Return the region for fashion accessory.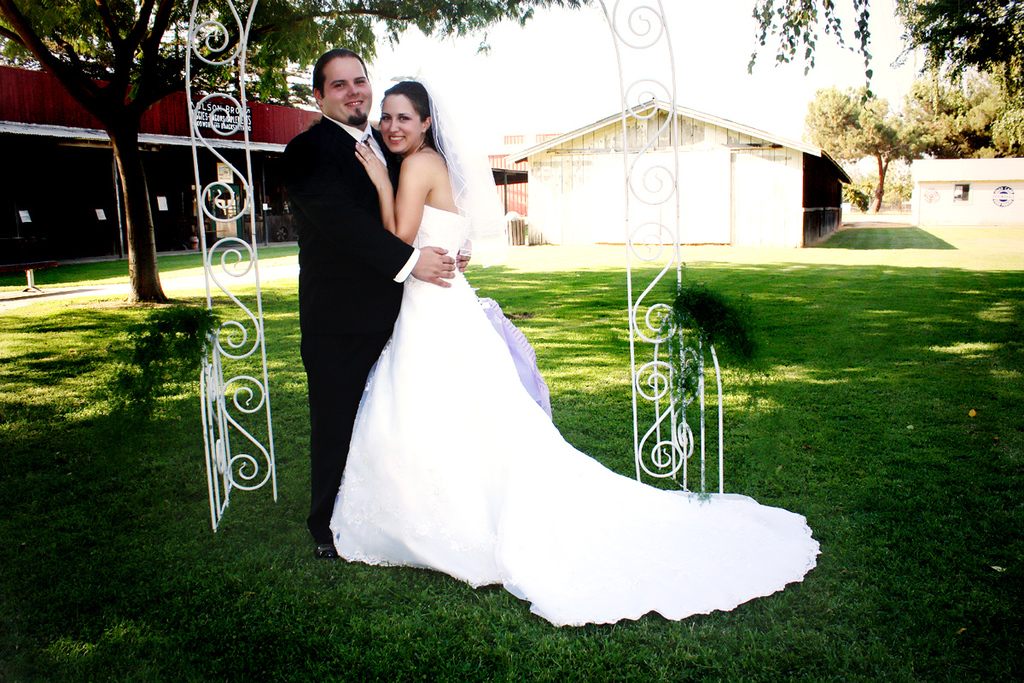
412,140,423,152.
